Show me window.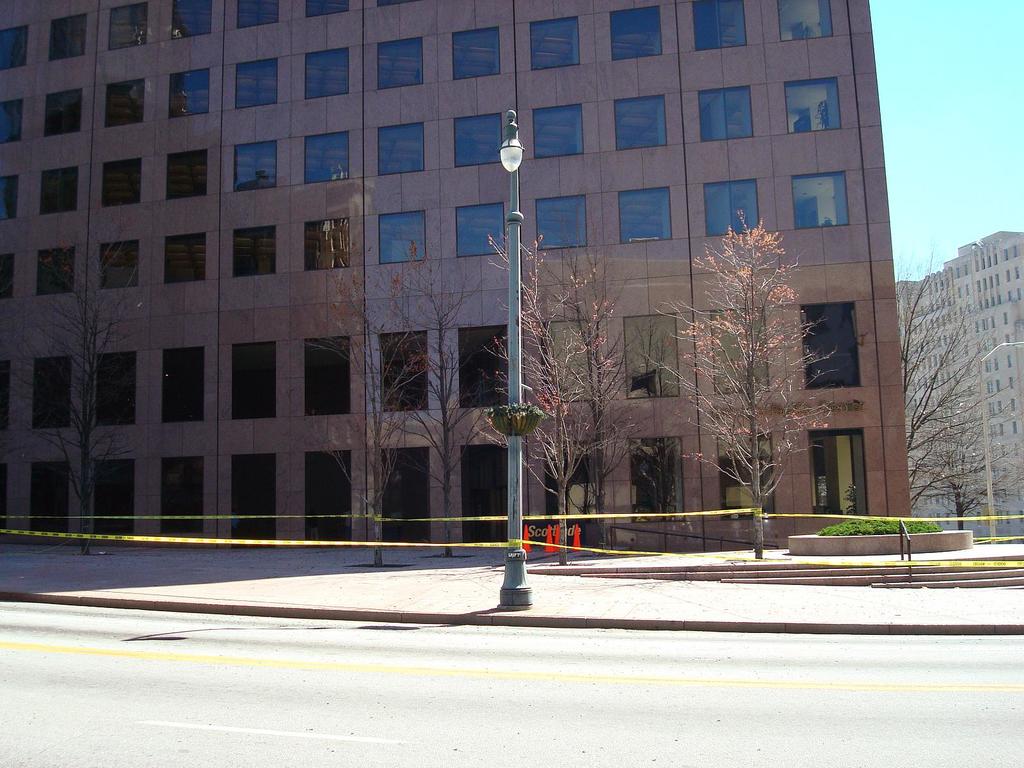
window is here: 303, 337, 354, 417.
